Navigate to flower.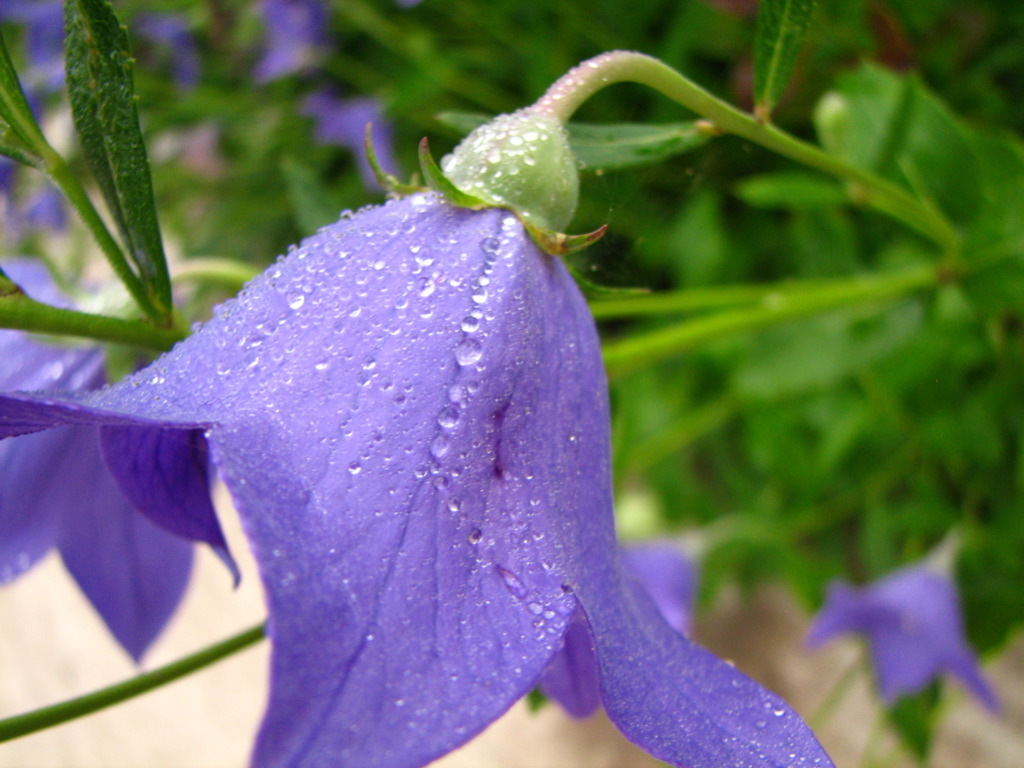
Navigation target: <box>0,104,839,767</box>.
